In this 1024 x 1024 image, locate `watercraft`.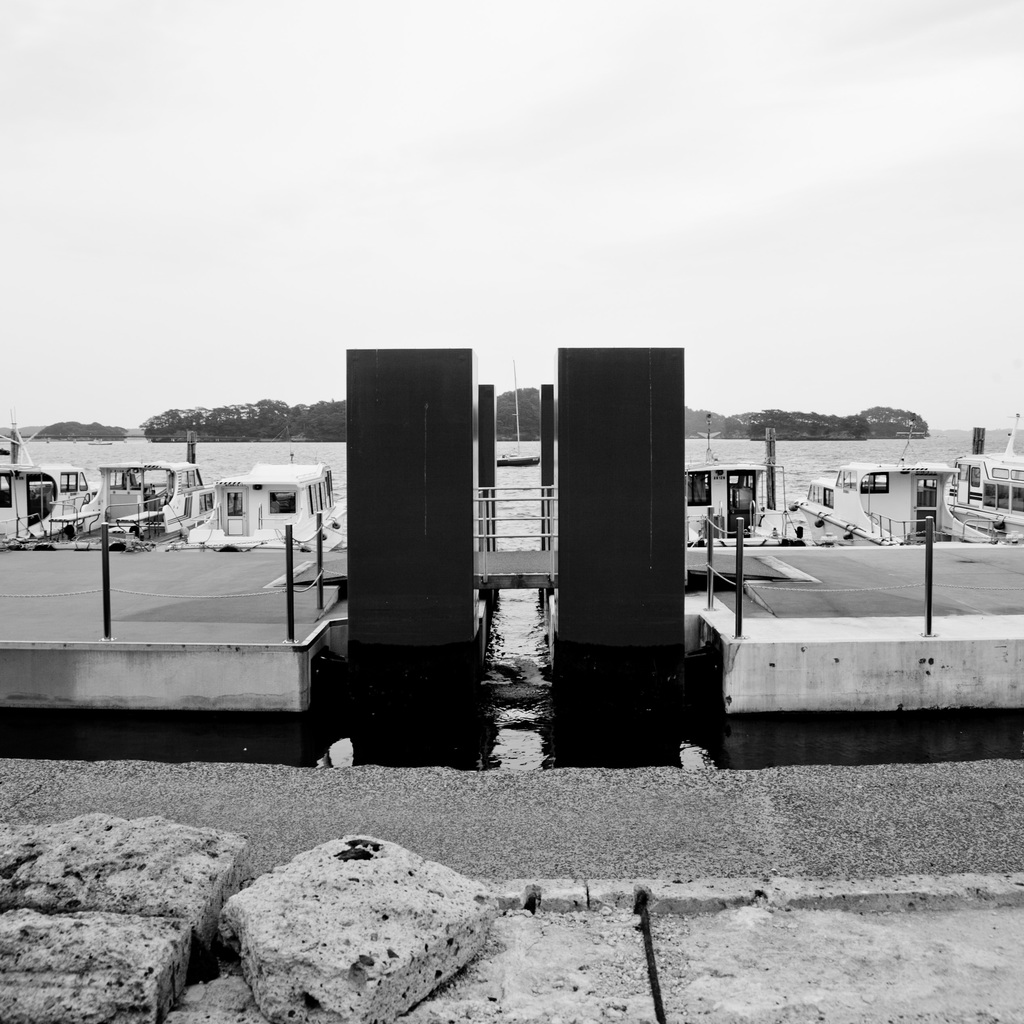
Bounding box: [x1=178, y1=452, x2=346, y2=552].
